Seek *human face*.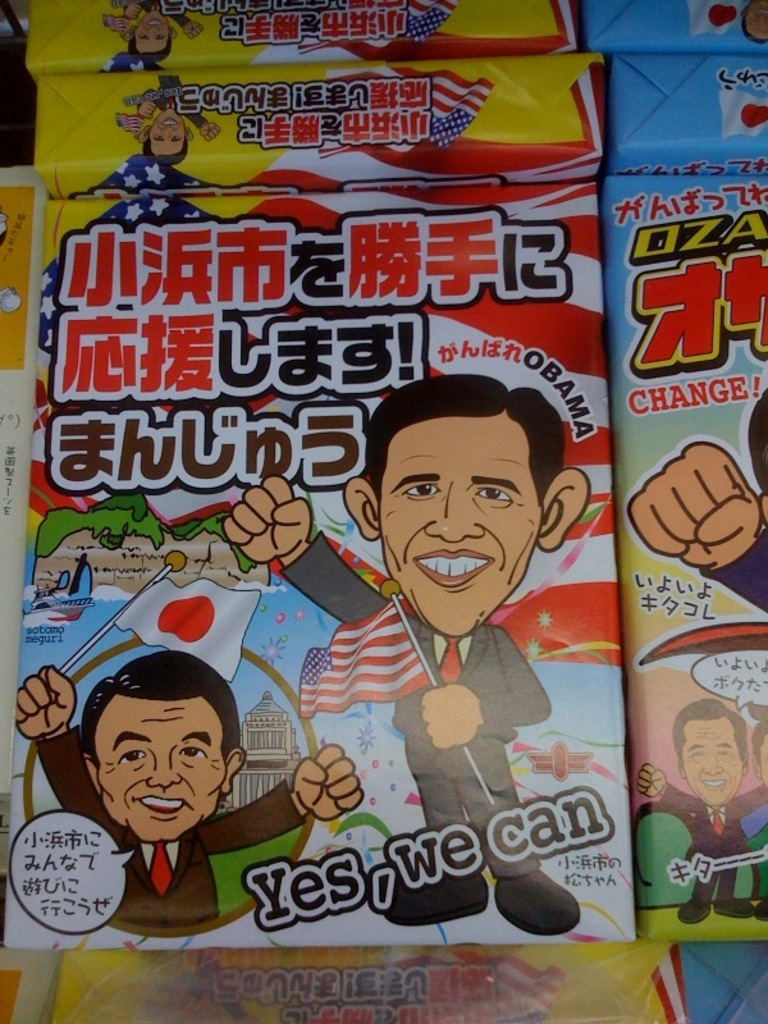
locate(92, 695, 223, 840).
